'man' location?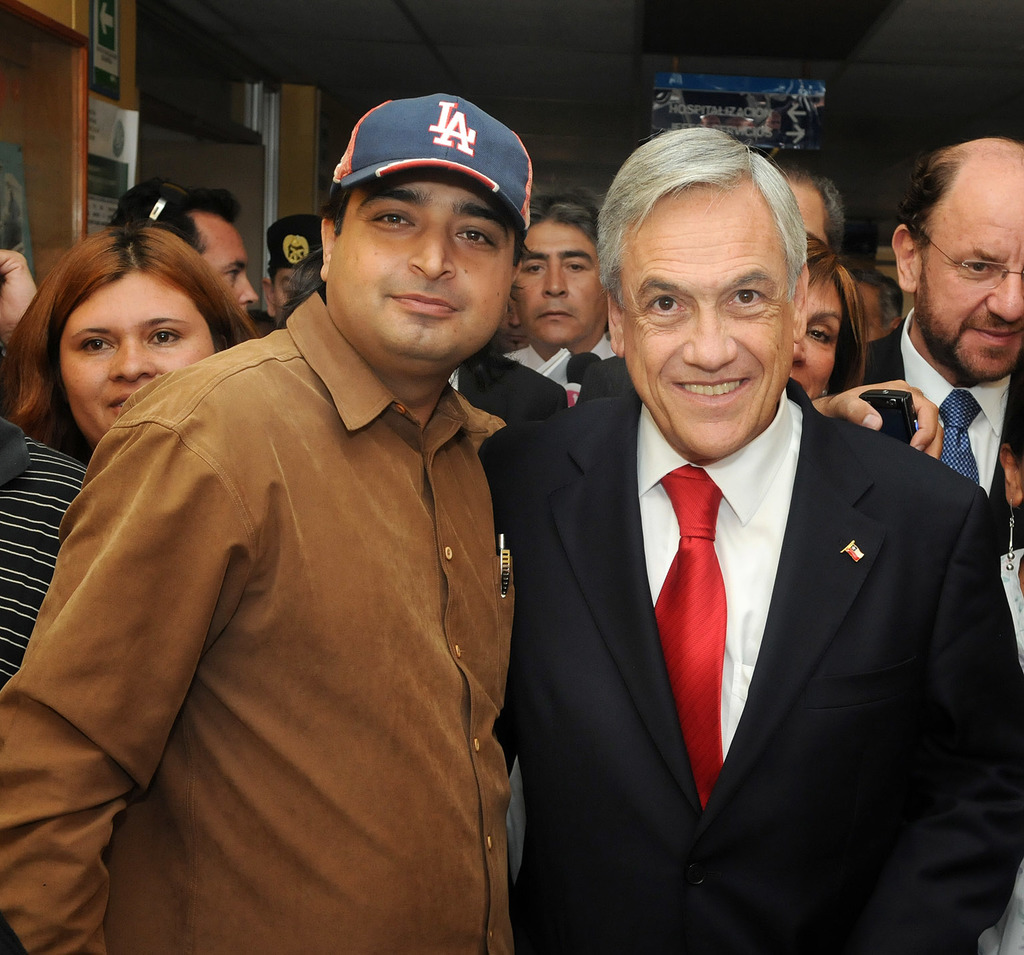
(827,130,1023,555)
